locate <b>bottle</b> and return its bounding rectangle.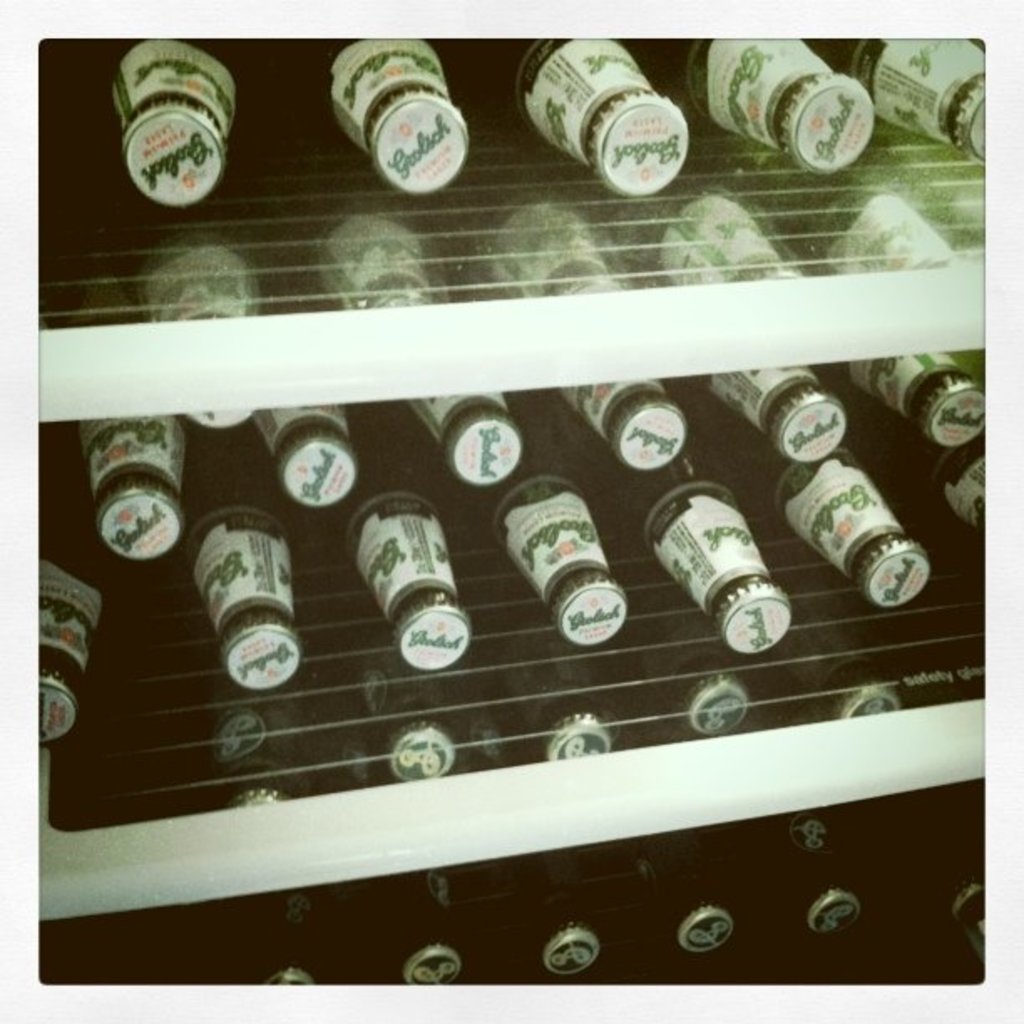
locate(17, 539, 149, 738).
